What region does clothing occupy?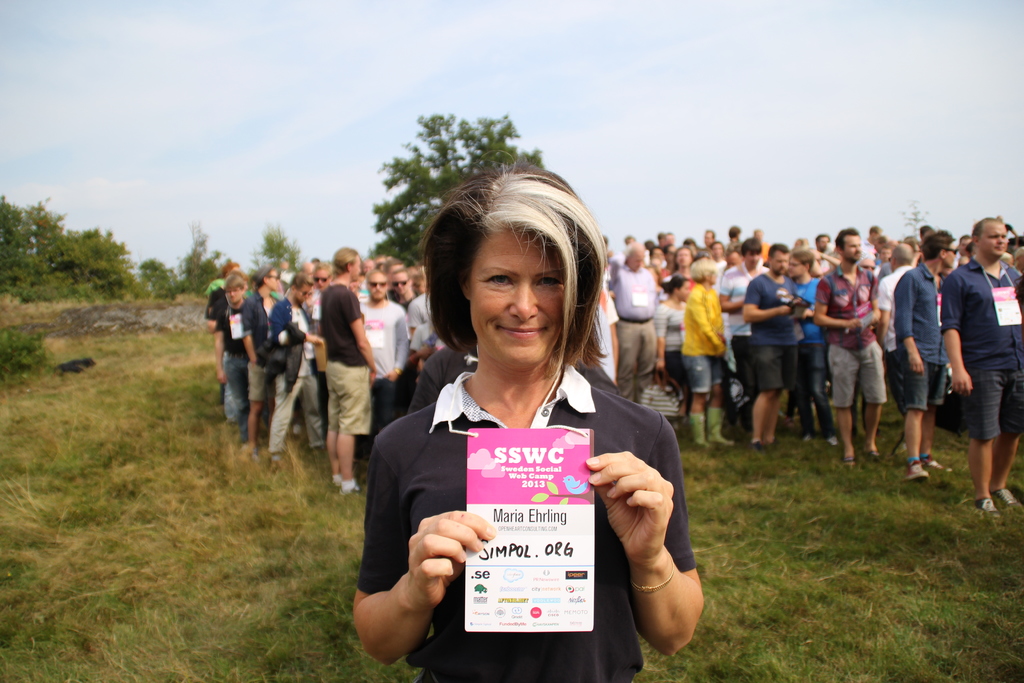
<bbox>939, 258, 1023, 445</bbox>.
